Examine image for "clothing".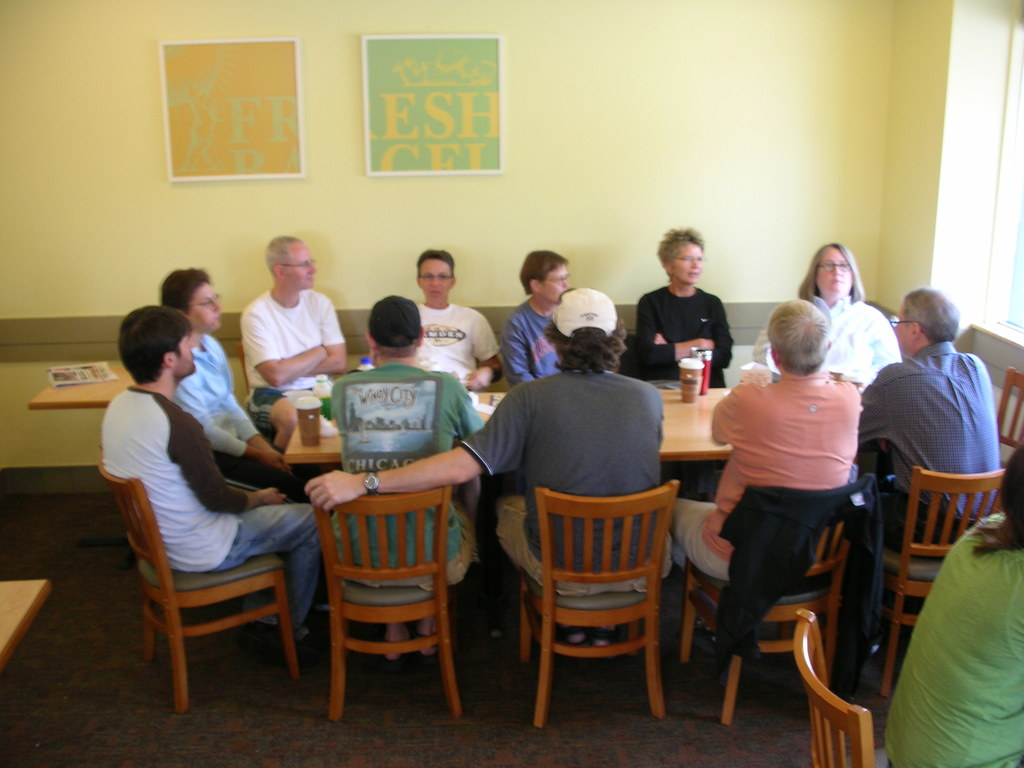
Examination result: {"left": 240, "top": 290, "right": 344, "bottom": 415}.
